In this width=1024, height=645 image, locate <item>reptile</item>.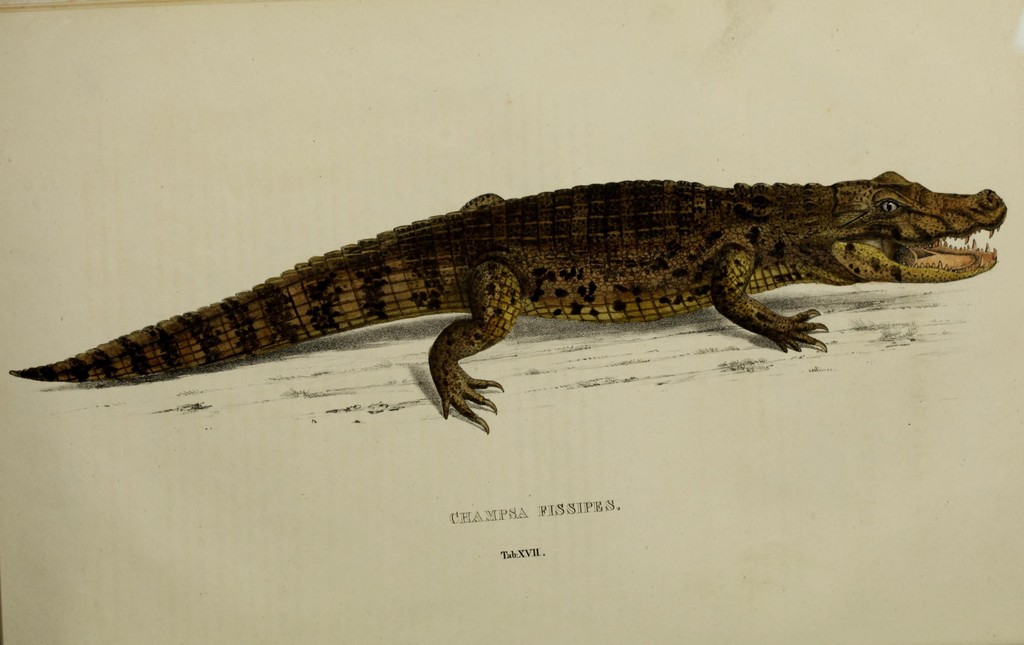
Bounding box: [6, 170, 1009, 435].
